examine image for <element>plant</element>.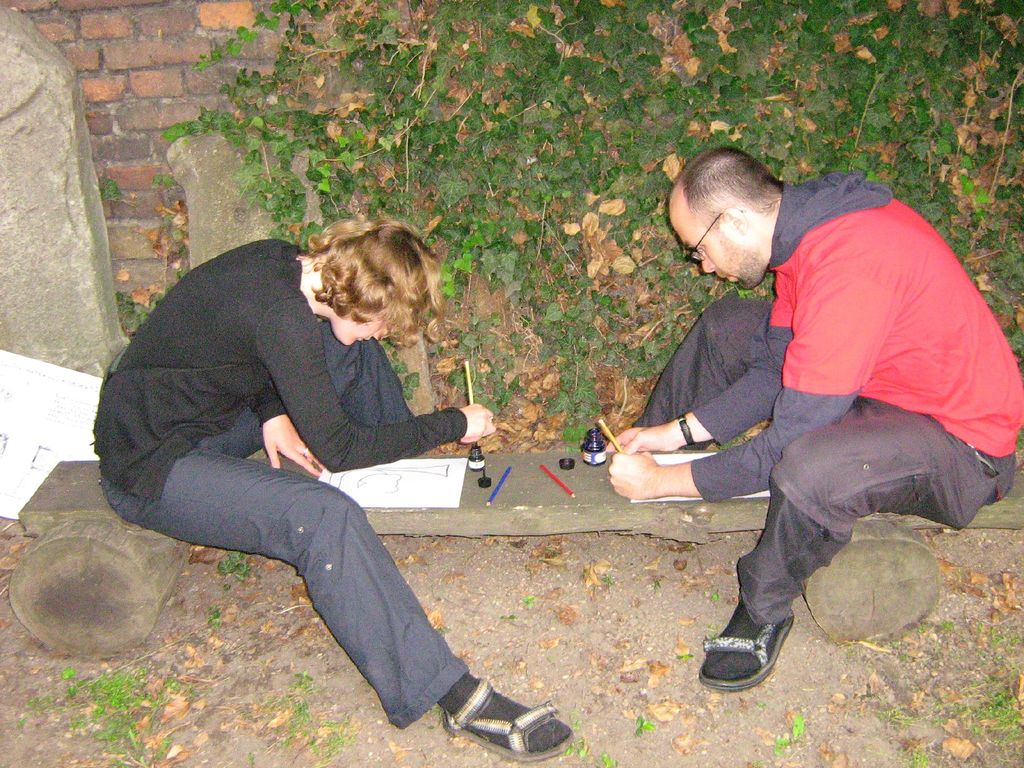
Examination result: rect(211, 559, 248, 585).
